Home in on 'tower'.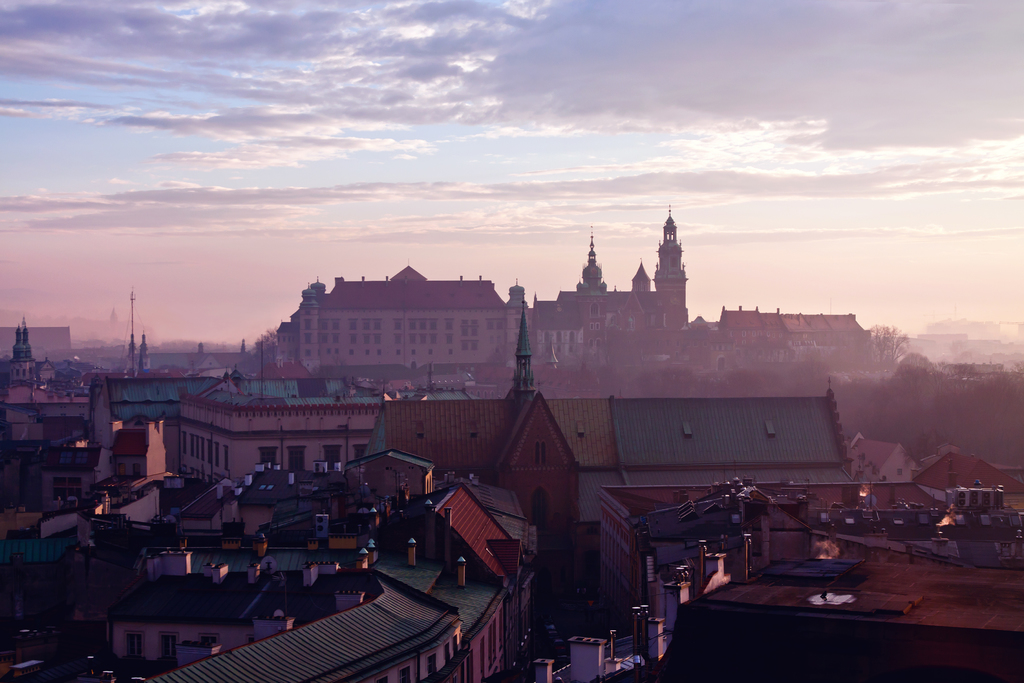
Homed in at [652,210,691,323].
